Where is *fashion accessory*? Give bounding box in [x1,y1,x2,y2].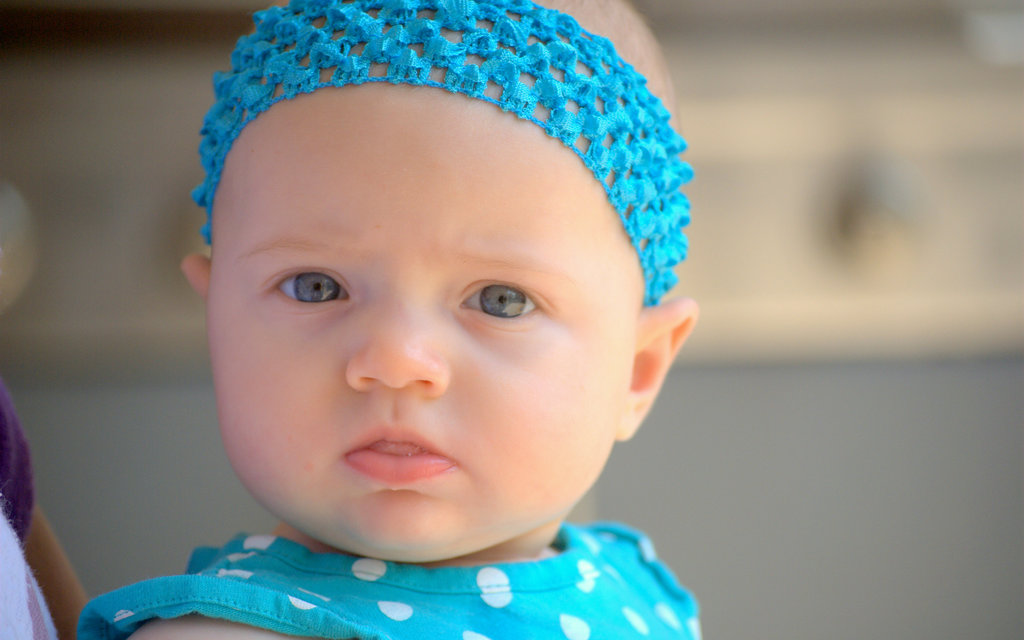
[189,0,692,312].
